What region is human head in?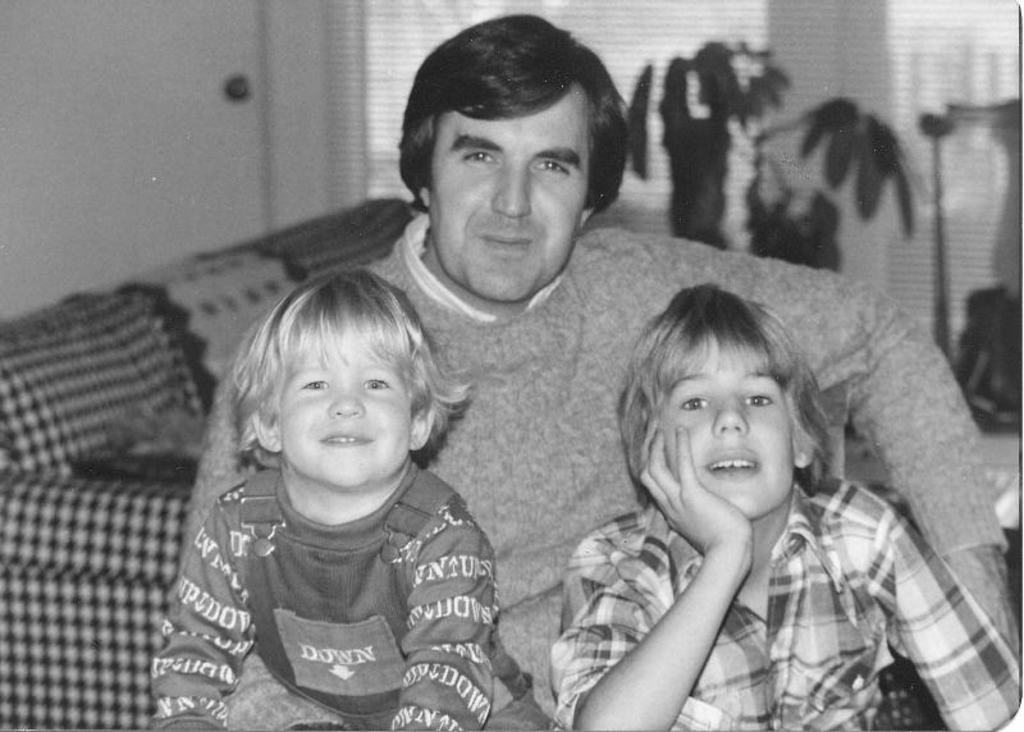
(left=232, top=261, right=468, bottom=490).
